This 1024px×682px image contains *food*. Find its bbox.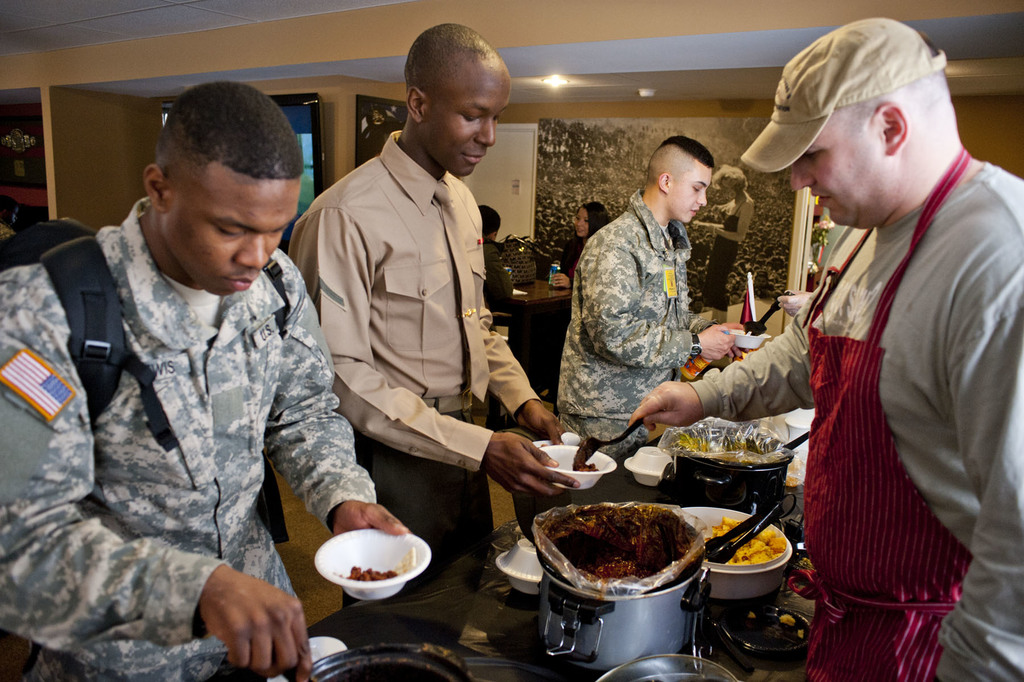
[x1=348, y1=564, x2=394, y2=577].
